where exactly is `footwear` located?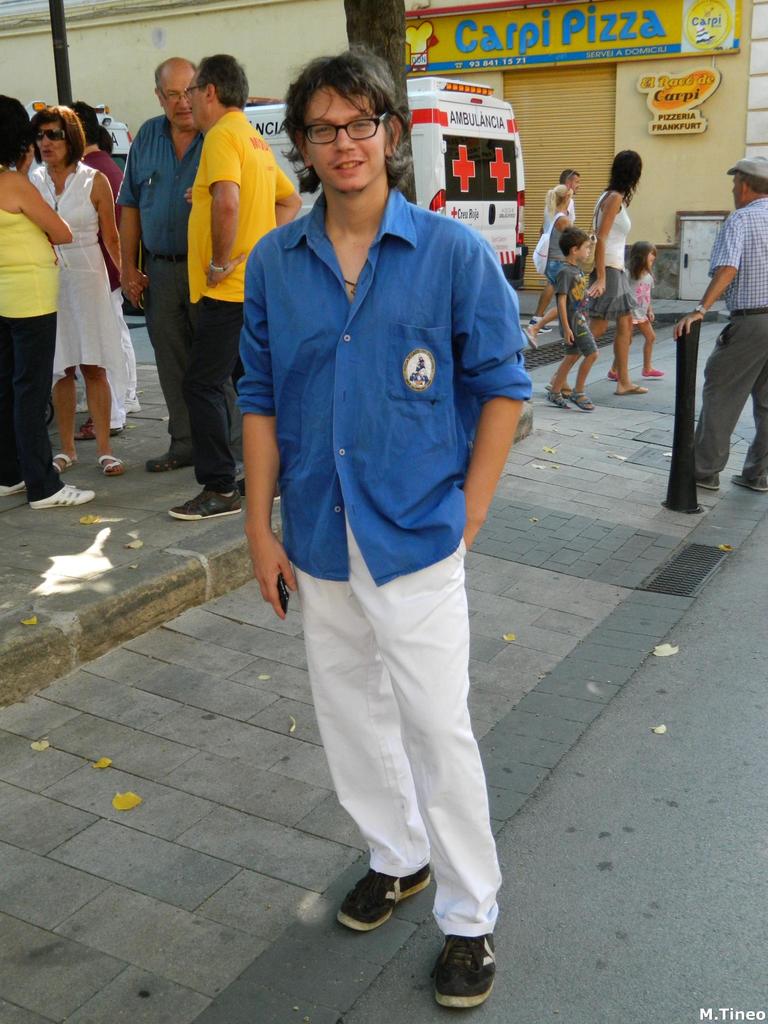
Its bounding box is box(165, 481, 258, 518).
